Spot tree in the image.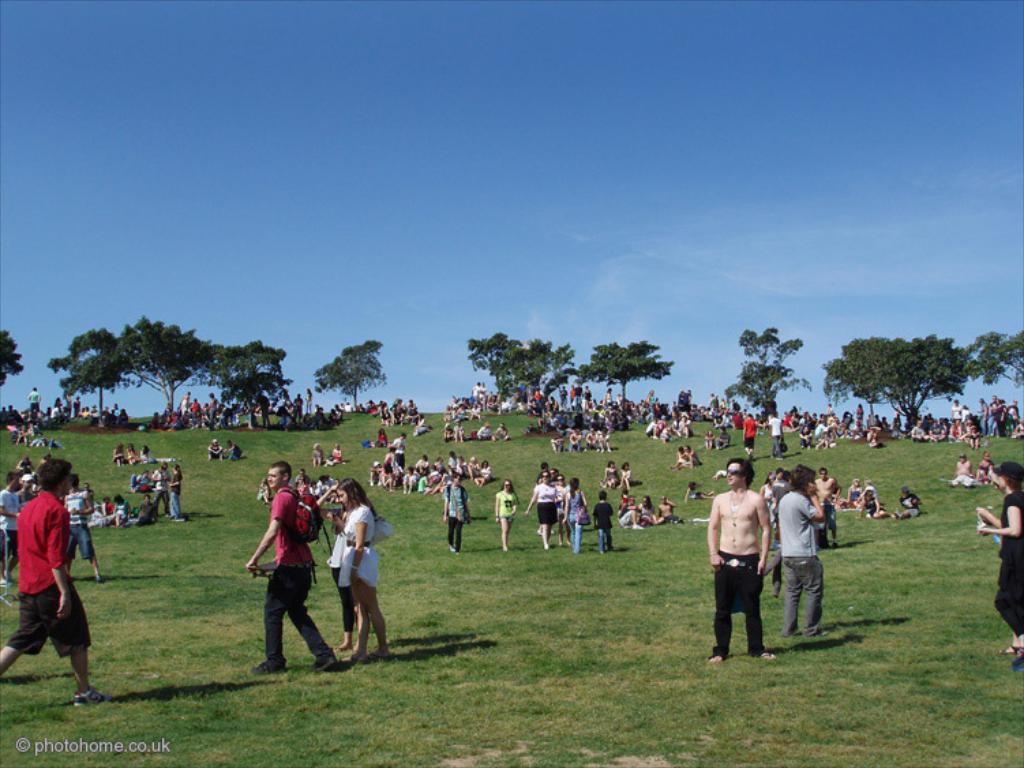
tree found at x1=0, y1=331, x2=26, y2=387.
